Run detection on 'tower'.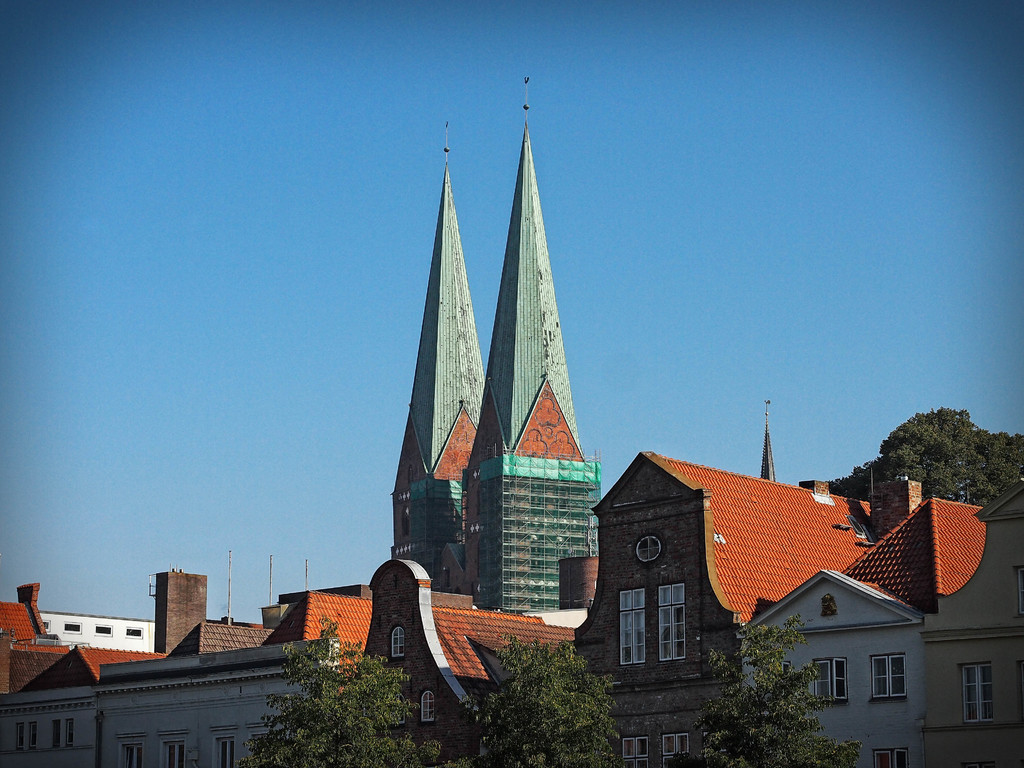
Result: (x1=763, y1=401, x2=778, y2=483).
